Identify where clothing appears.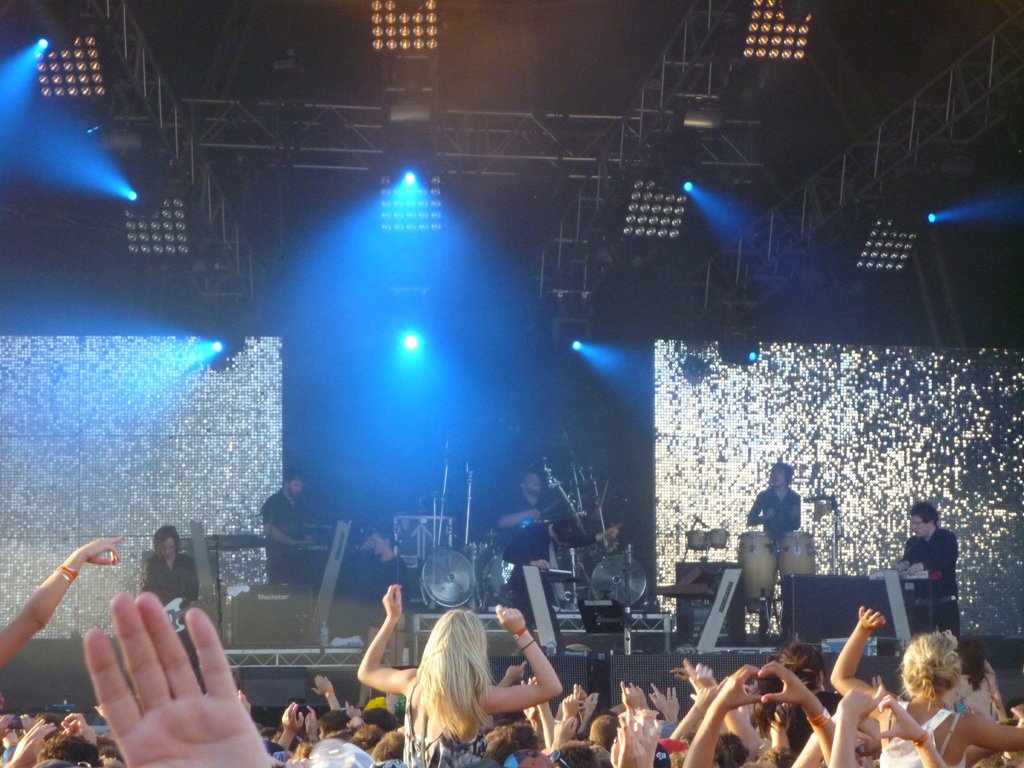
Appears at bbox=(743, 482, 798, 539).
